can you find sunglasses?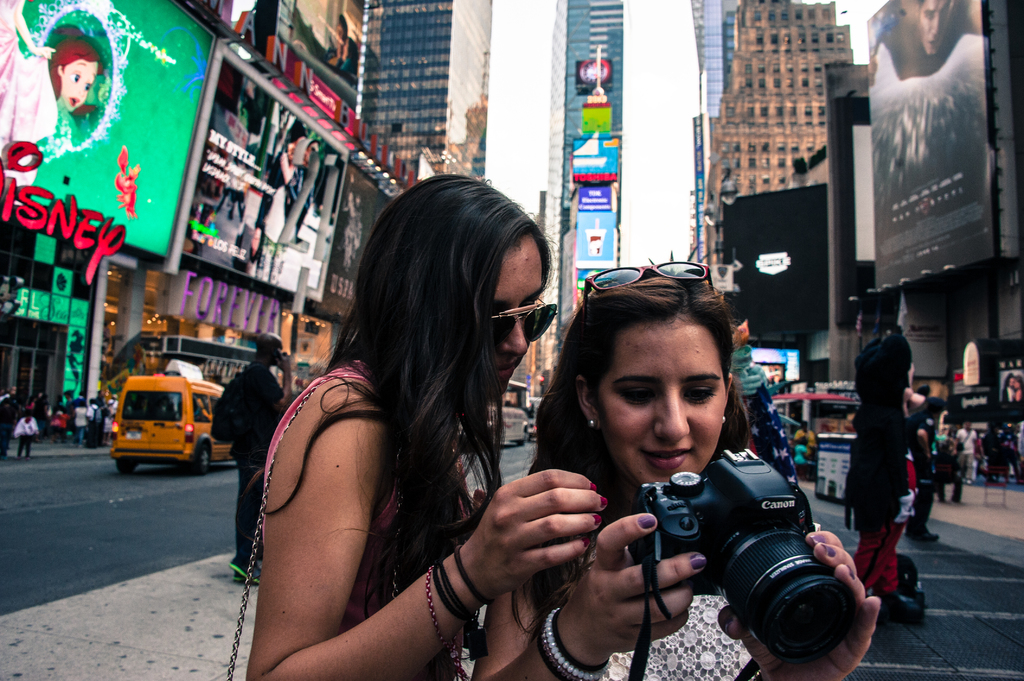
Yes, bounding box: 488/296/559/351.
